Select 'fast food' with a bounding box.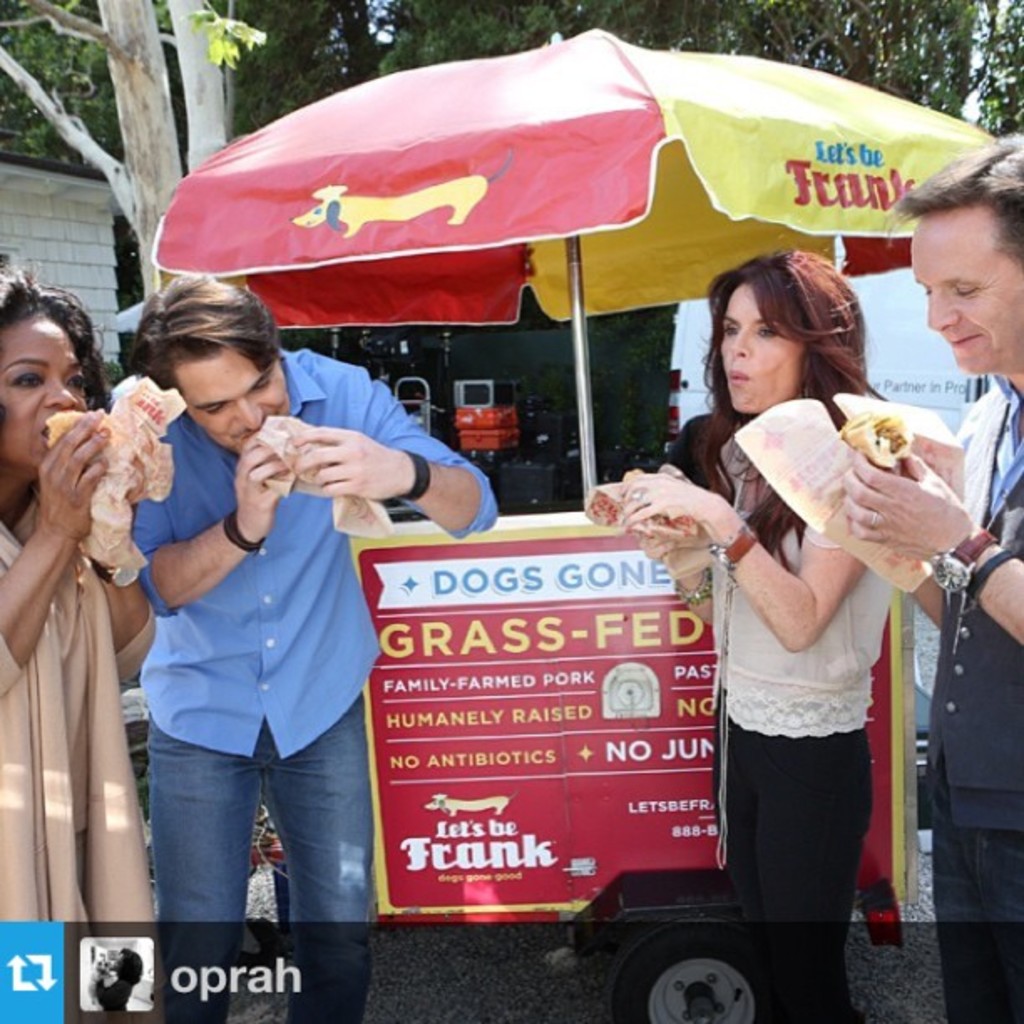
Rect(838, 408, 917, 467).
